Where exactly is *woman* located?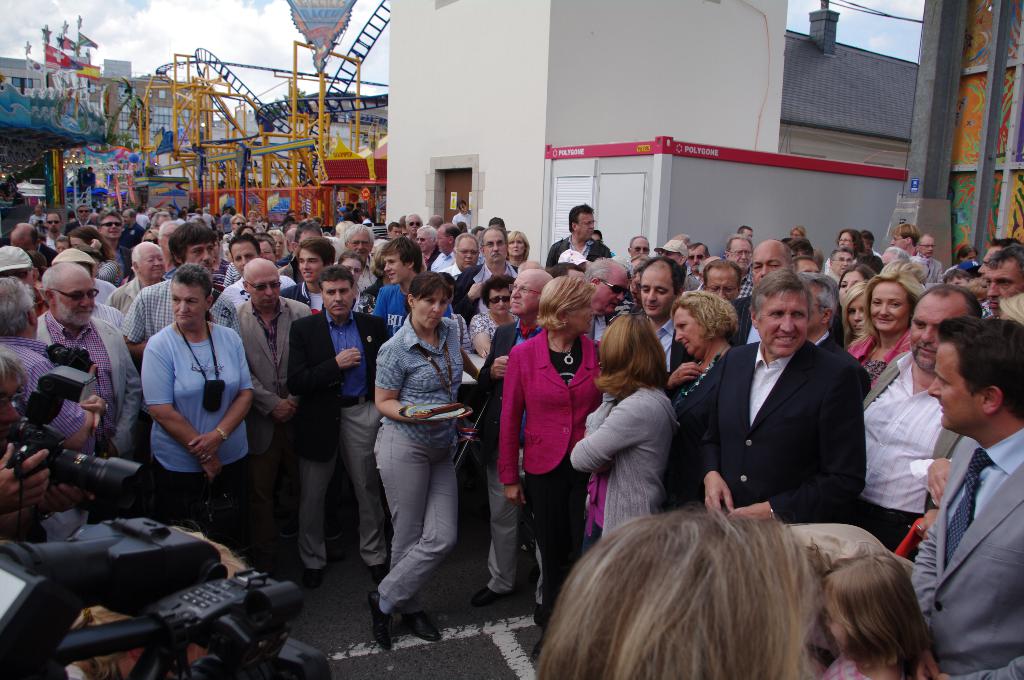
Its bounding box is select_region(495, 273, 603, 617).
